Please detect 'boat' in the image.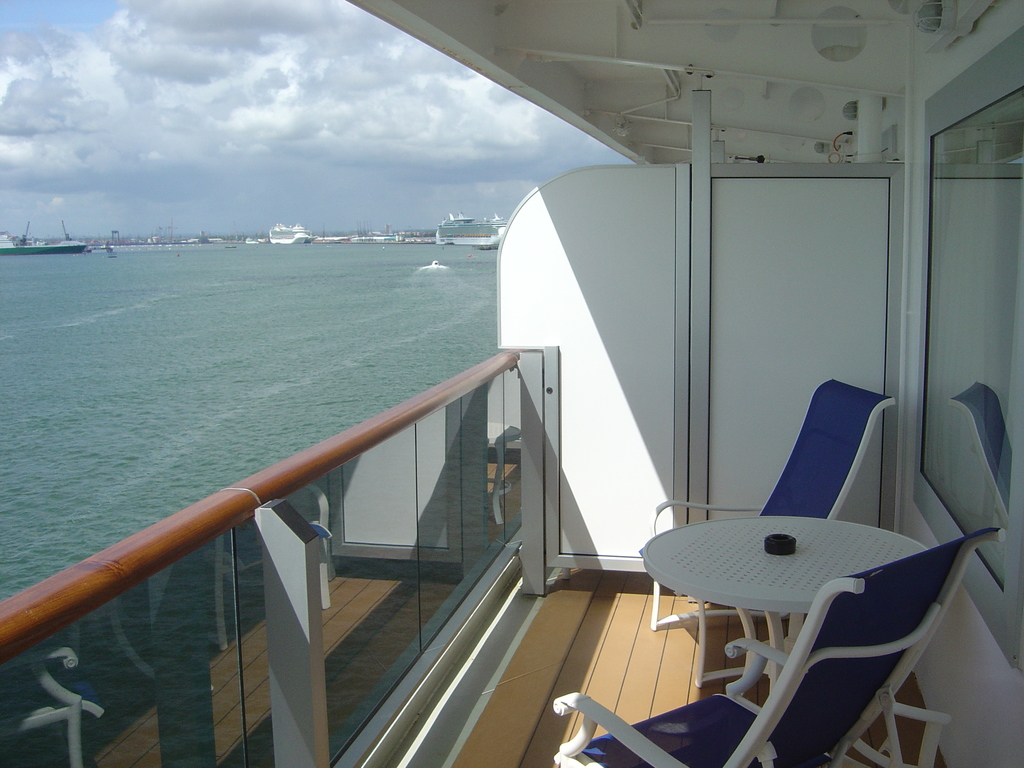
<region>271, 225, 312, 246</region>.
